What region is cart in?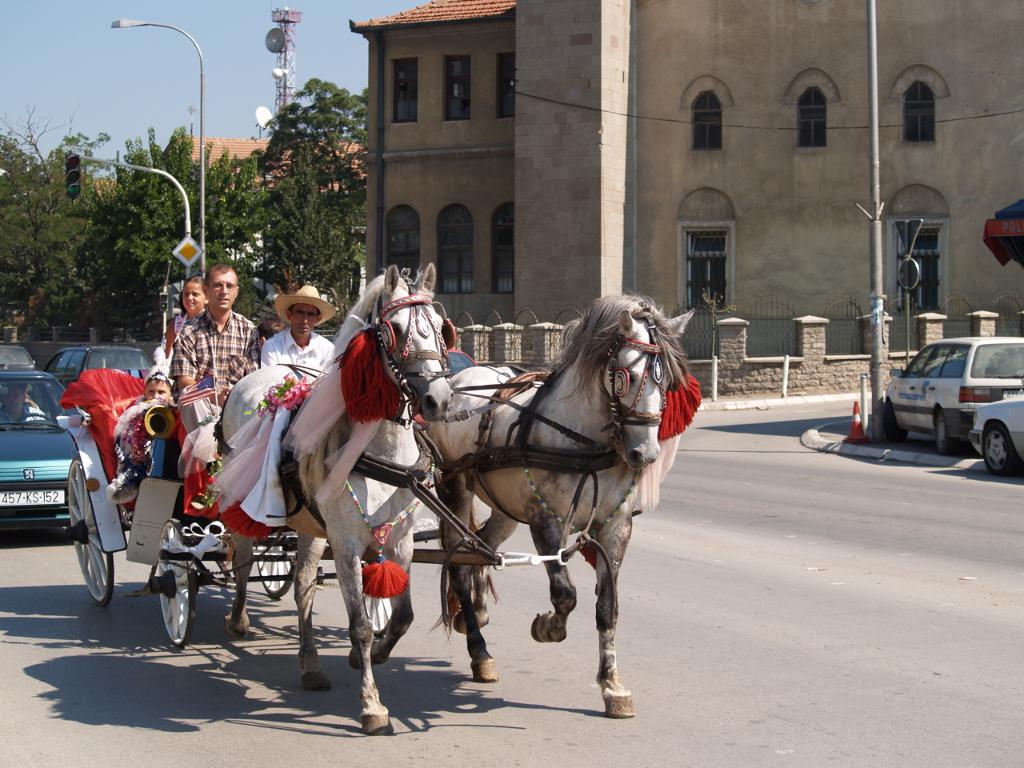
[left=51, top=365, right=573, bottom=650].
